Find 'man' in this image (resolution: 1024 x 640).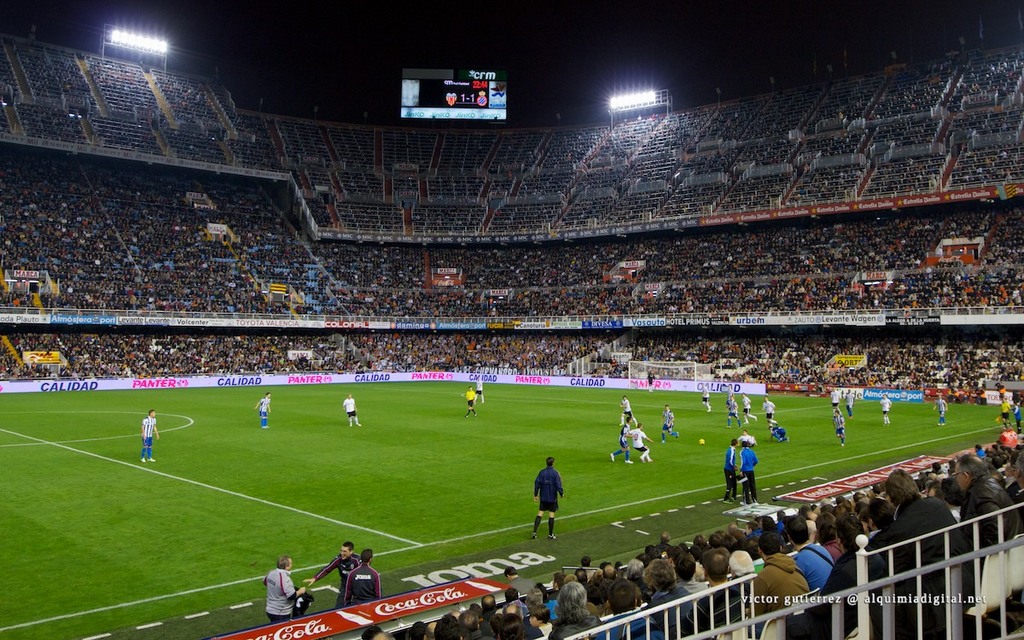
crop(343, 551, 382, 606).
